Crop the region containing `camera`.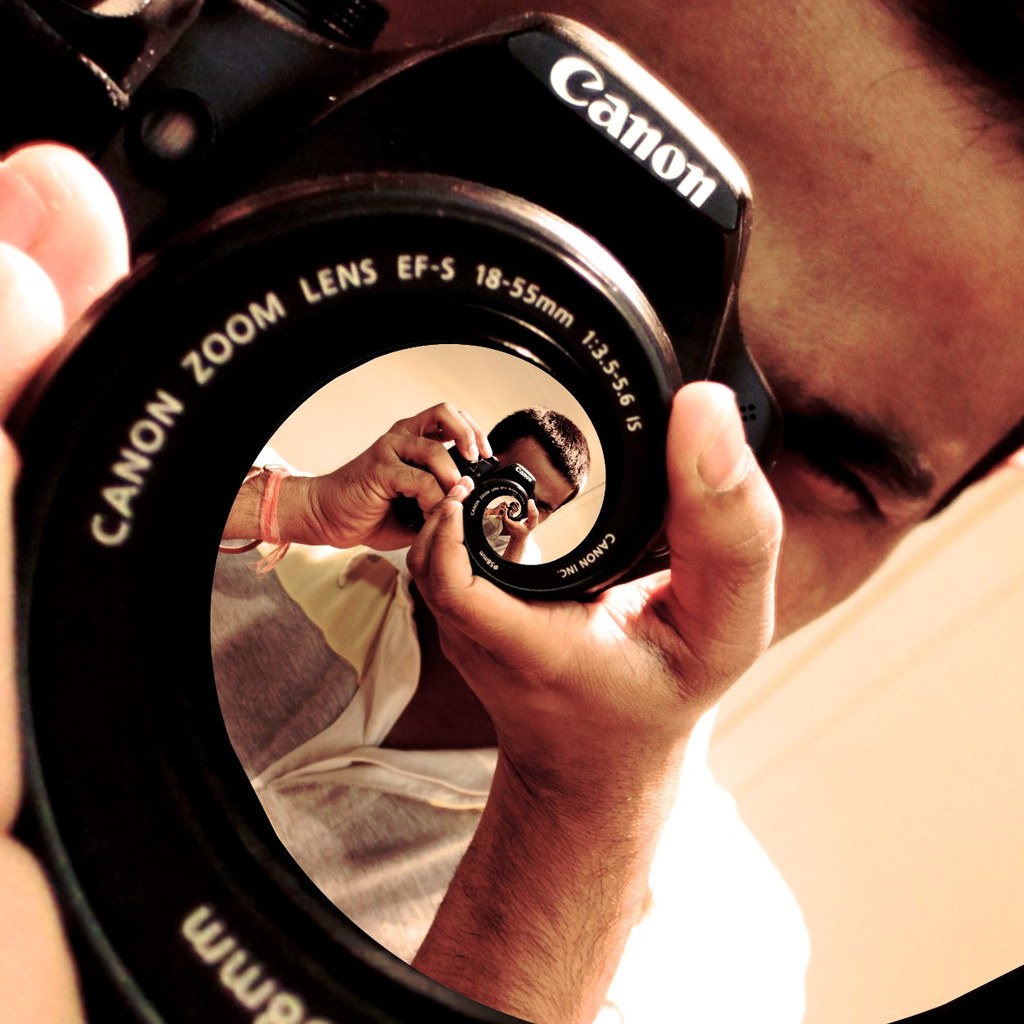
Crop region: bbox=(0, 10, 850, 794).
